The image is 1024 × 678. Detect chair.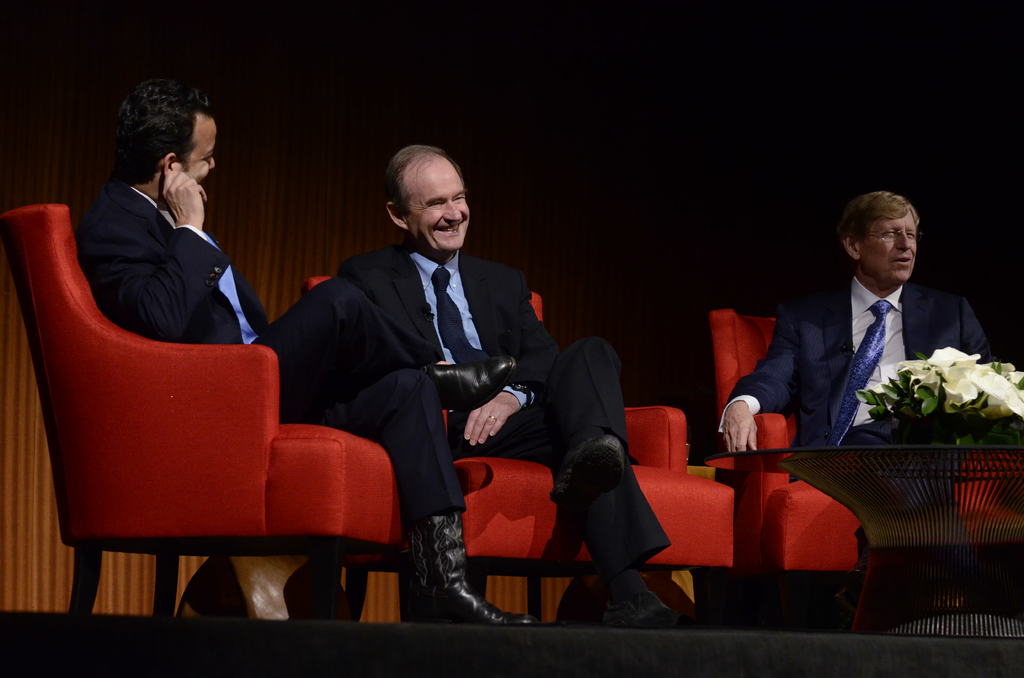
Detection: box(20, 198, 402, 622).
